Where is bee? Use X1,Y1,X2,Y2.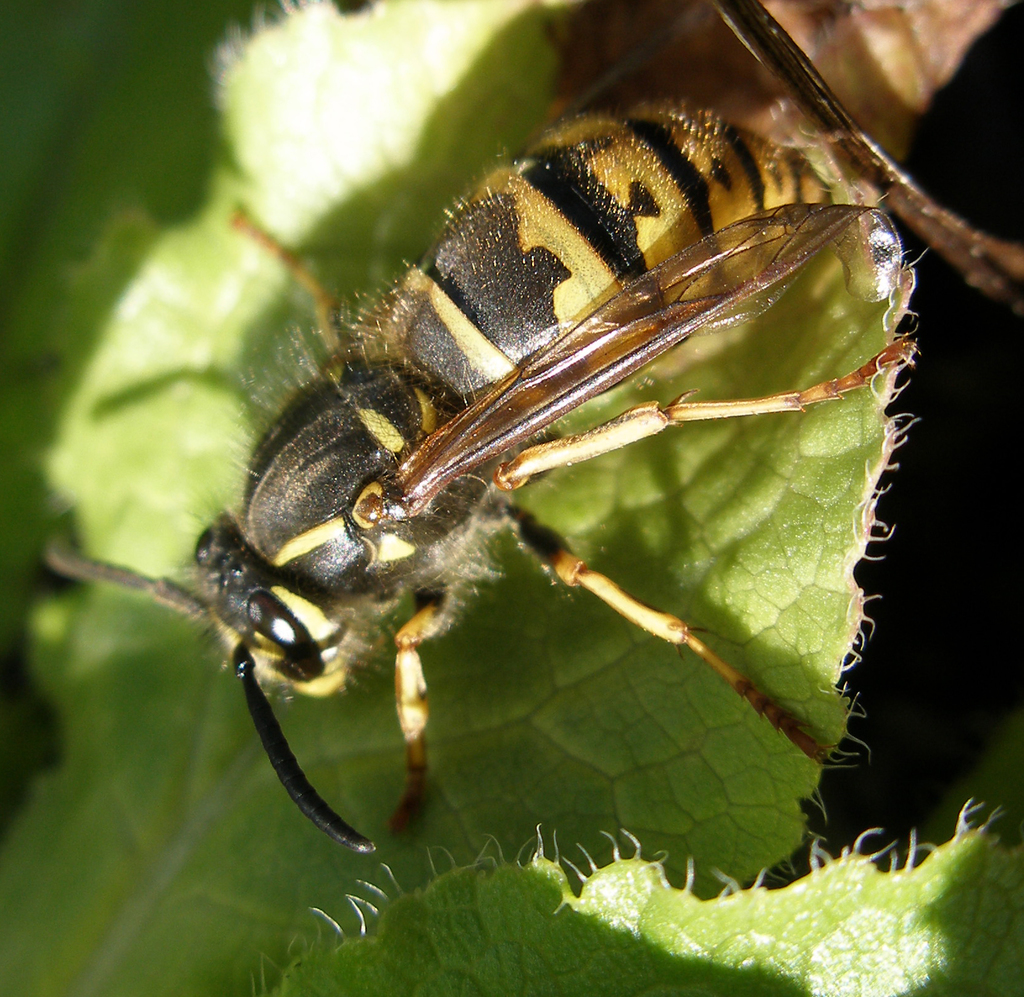
55,65,920,888.
